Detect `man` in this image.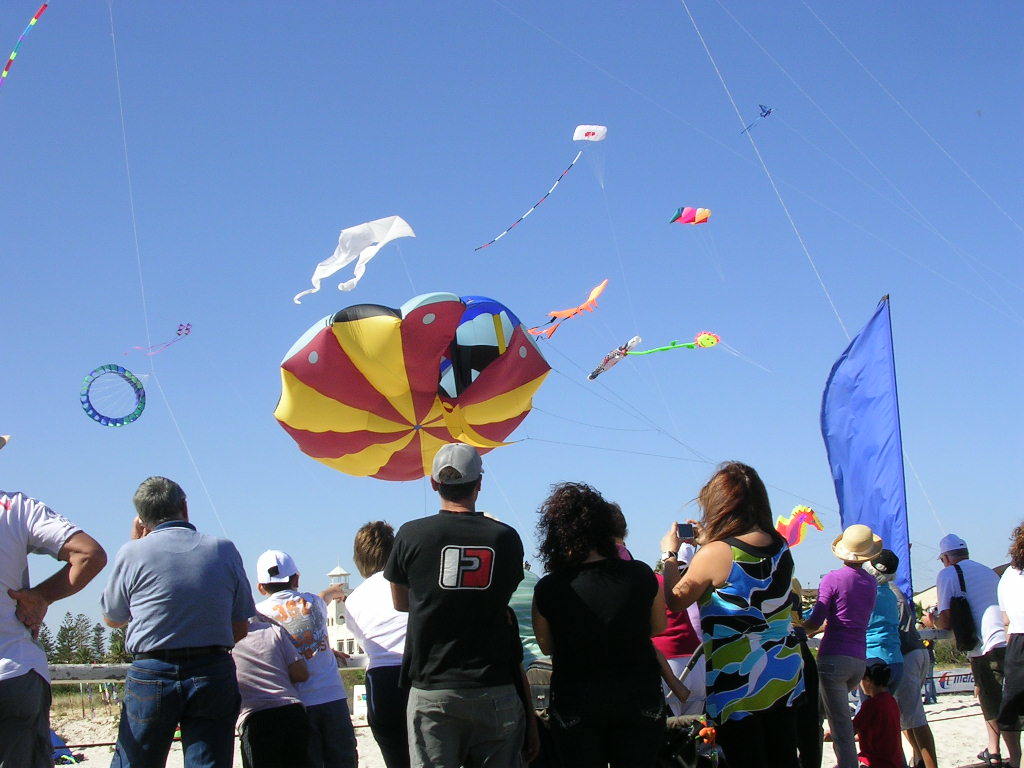
Detection: bbox(376, 436, 516, 767).
